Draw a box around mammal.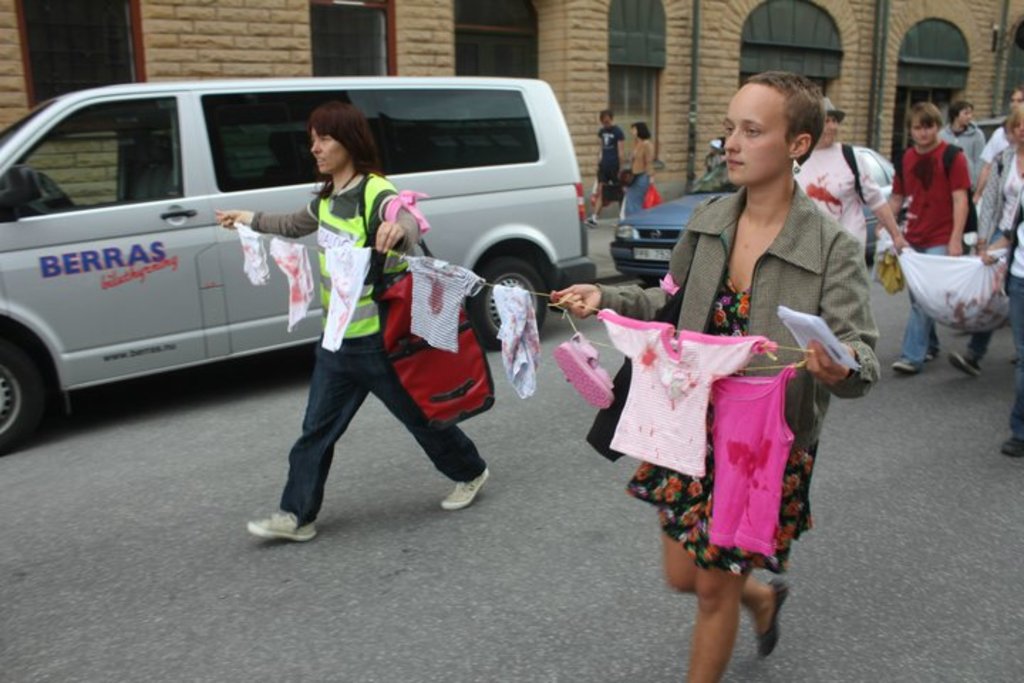
{"left": 546, "top": 71, "right": 876, "bottom": 680}.
